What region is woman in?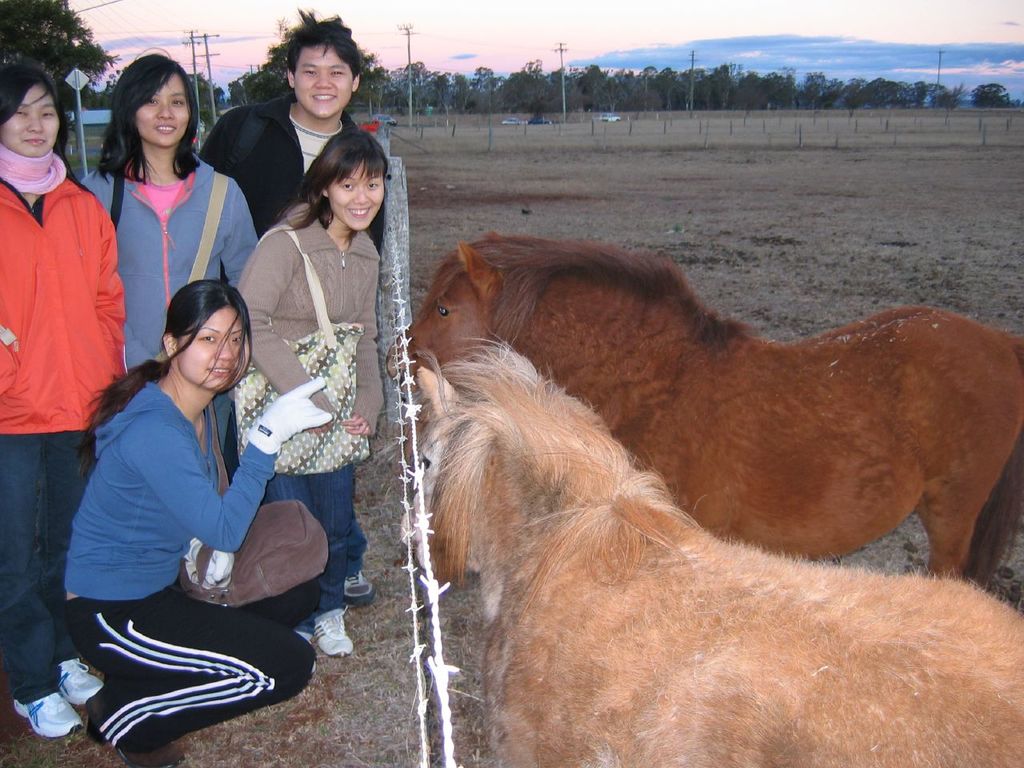
(left=229, top=134, right=390, bottom=682).
